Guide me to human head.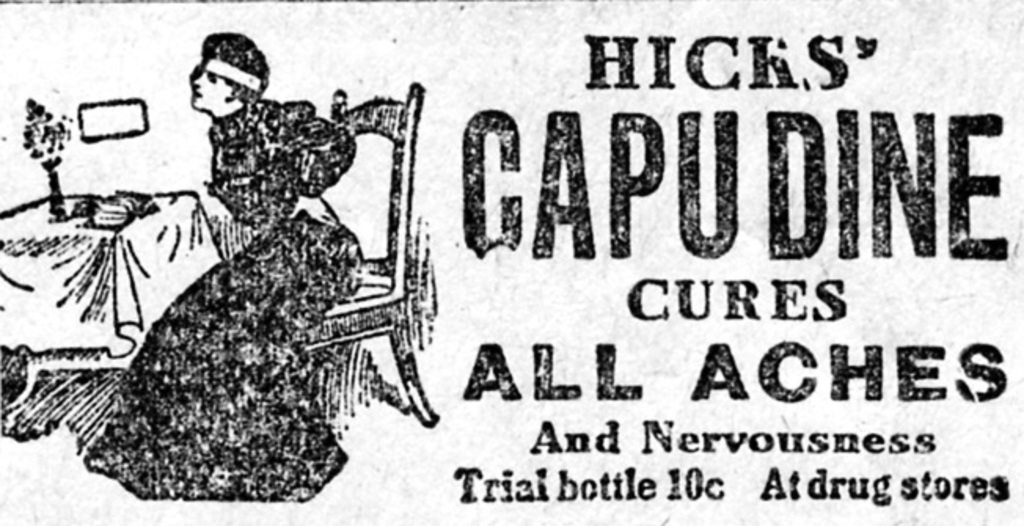
Guidance: pyautogui.locateOnScreen(165, 24, 278, 126).
